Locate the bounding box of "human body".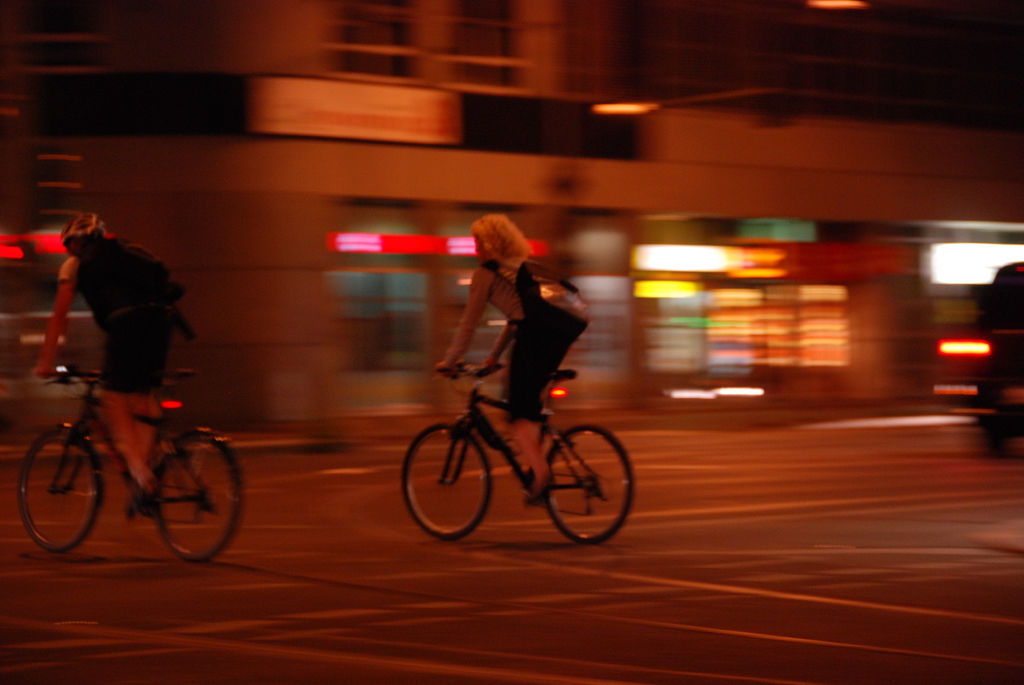
Bounding box: {"left": 31, "top": 237, "right": 185, "bottom": 485}.
